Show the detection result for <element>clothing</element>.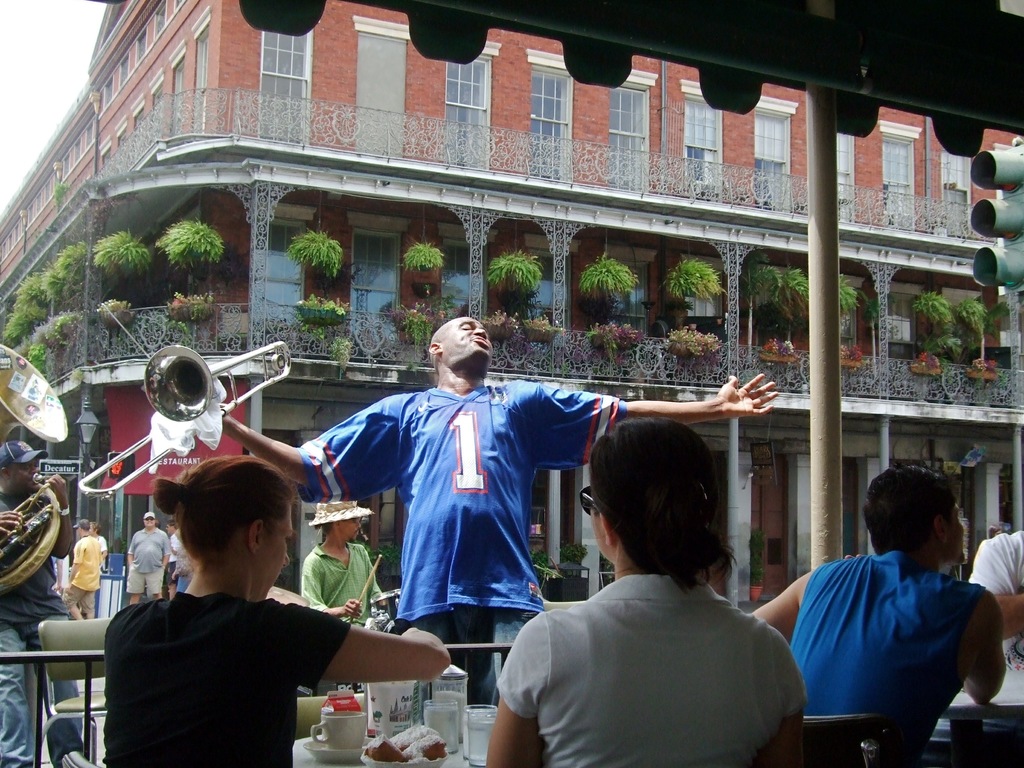
(788,550,988,767).
